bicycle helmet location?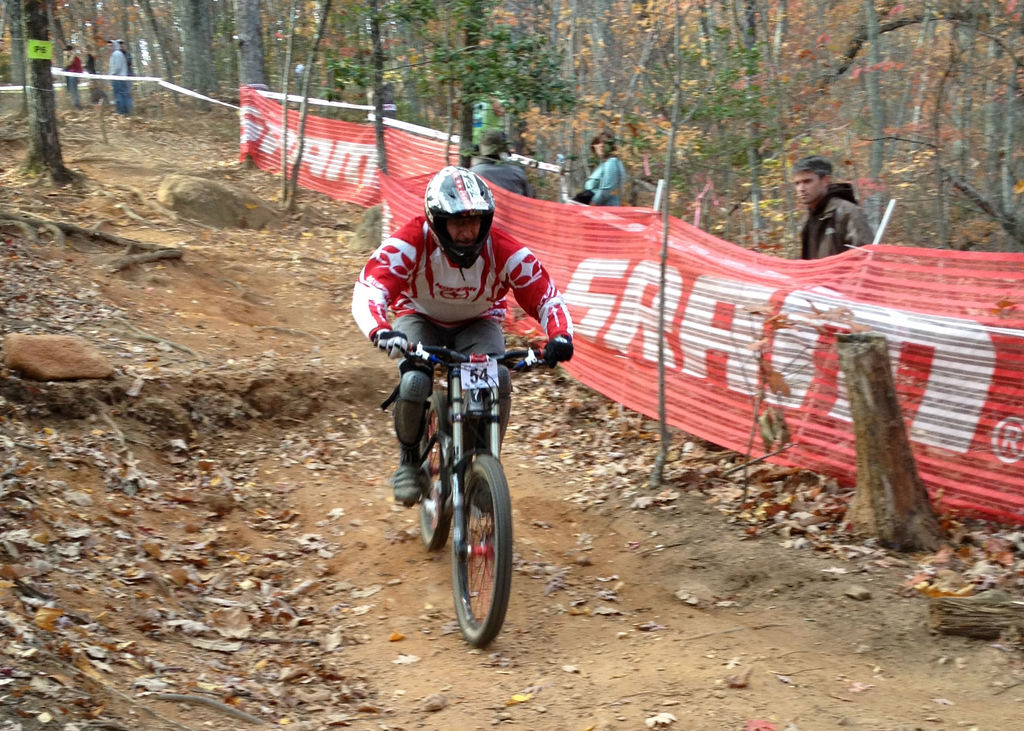
[x1=428, y1=170, x2=508, y2=270]
